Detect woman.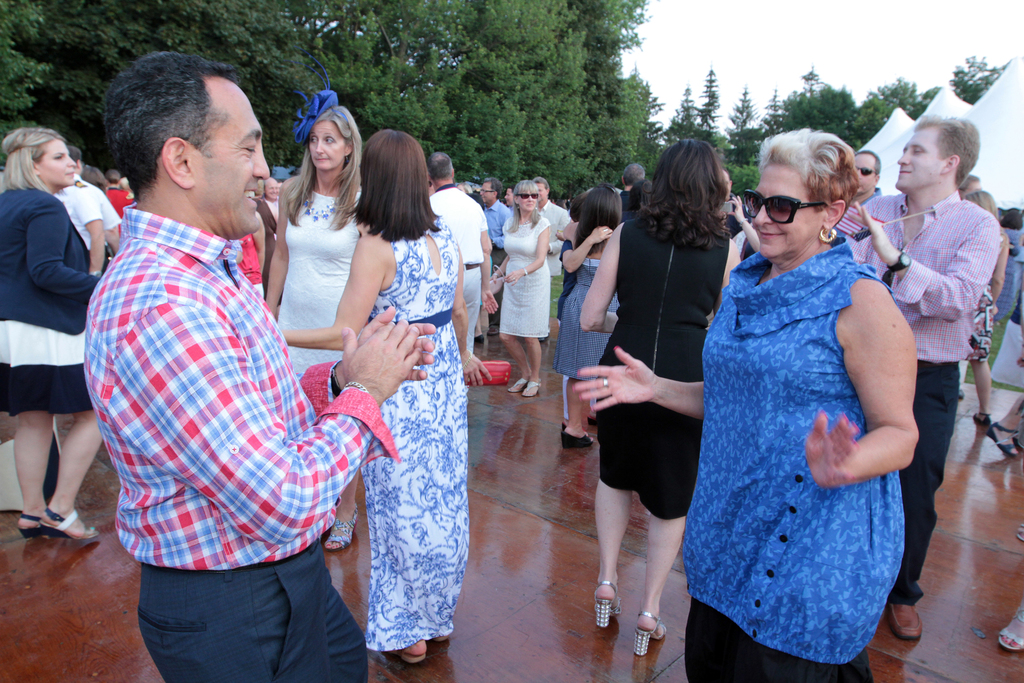
Detected at BBox(575, 137, 746, 645).
